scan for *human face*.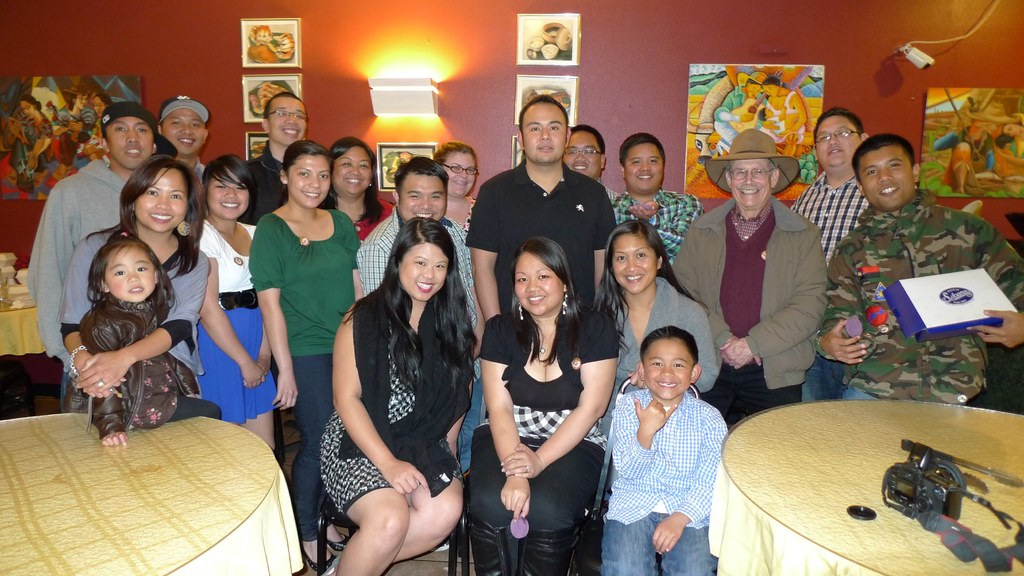
Scan result: bbox=[815, 114, 862, 170].
